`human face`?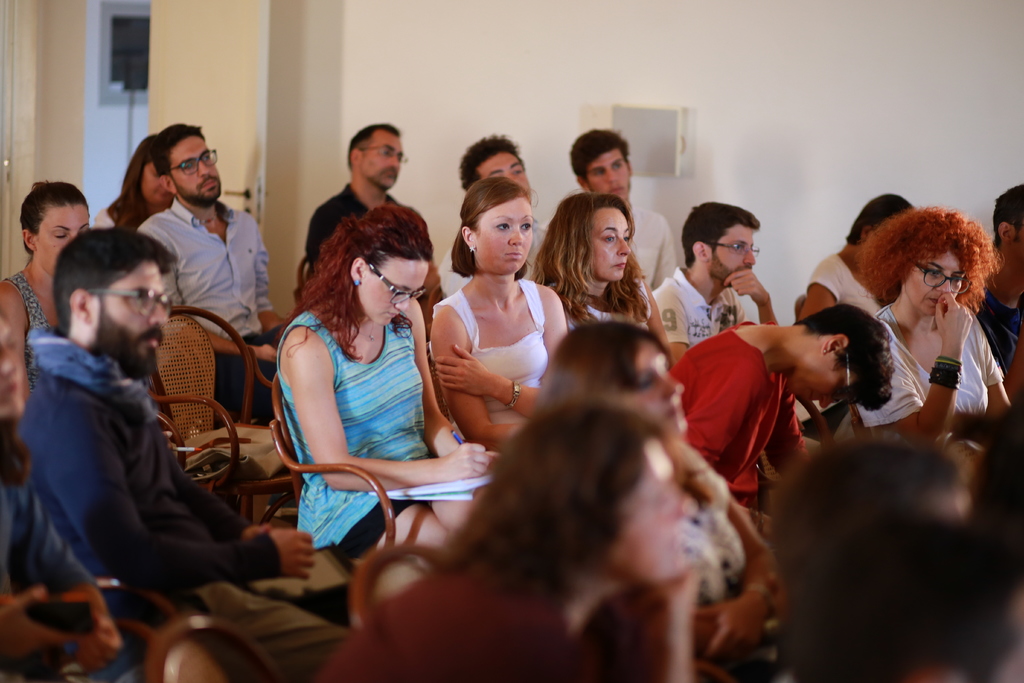
left=904, top=250, right=962, bottom=317
